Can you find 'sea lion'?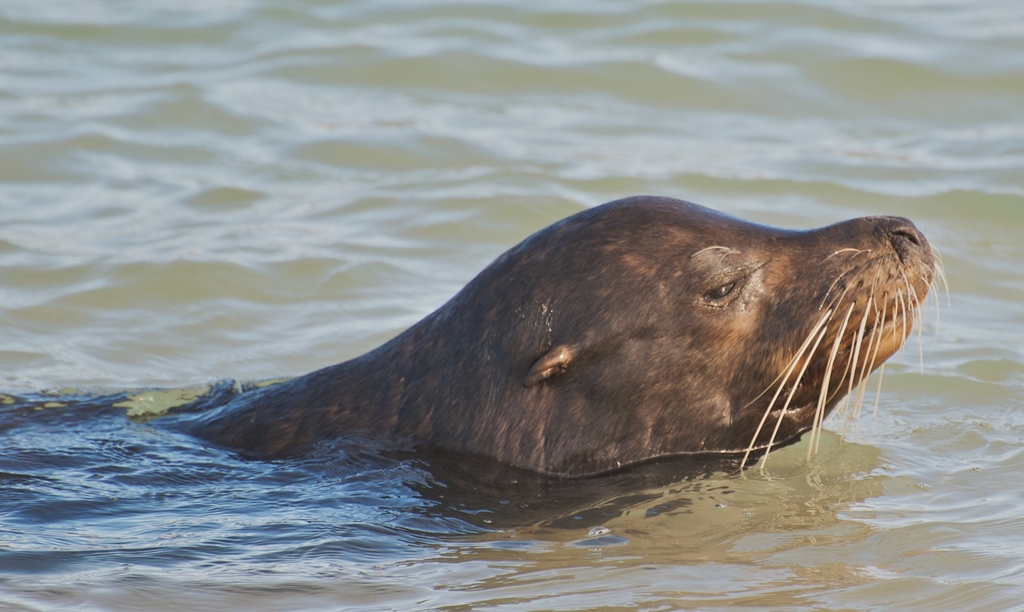
Yes, bounding box: box=[151, 189, 959, 485].
